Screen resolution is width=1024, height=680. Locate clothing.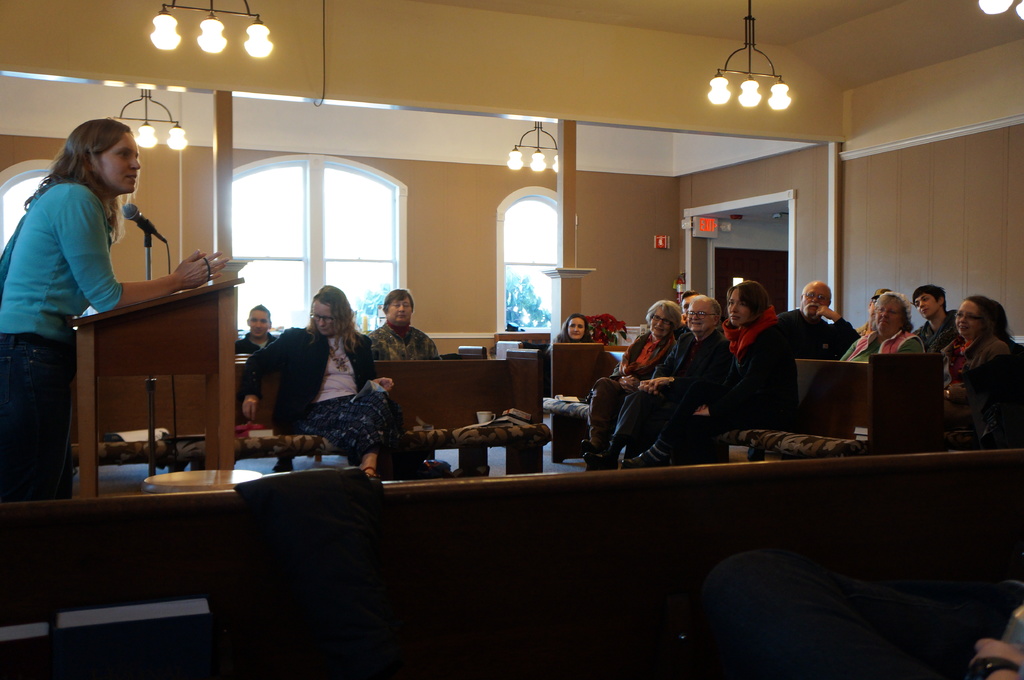
369 311 429 358.
